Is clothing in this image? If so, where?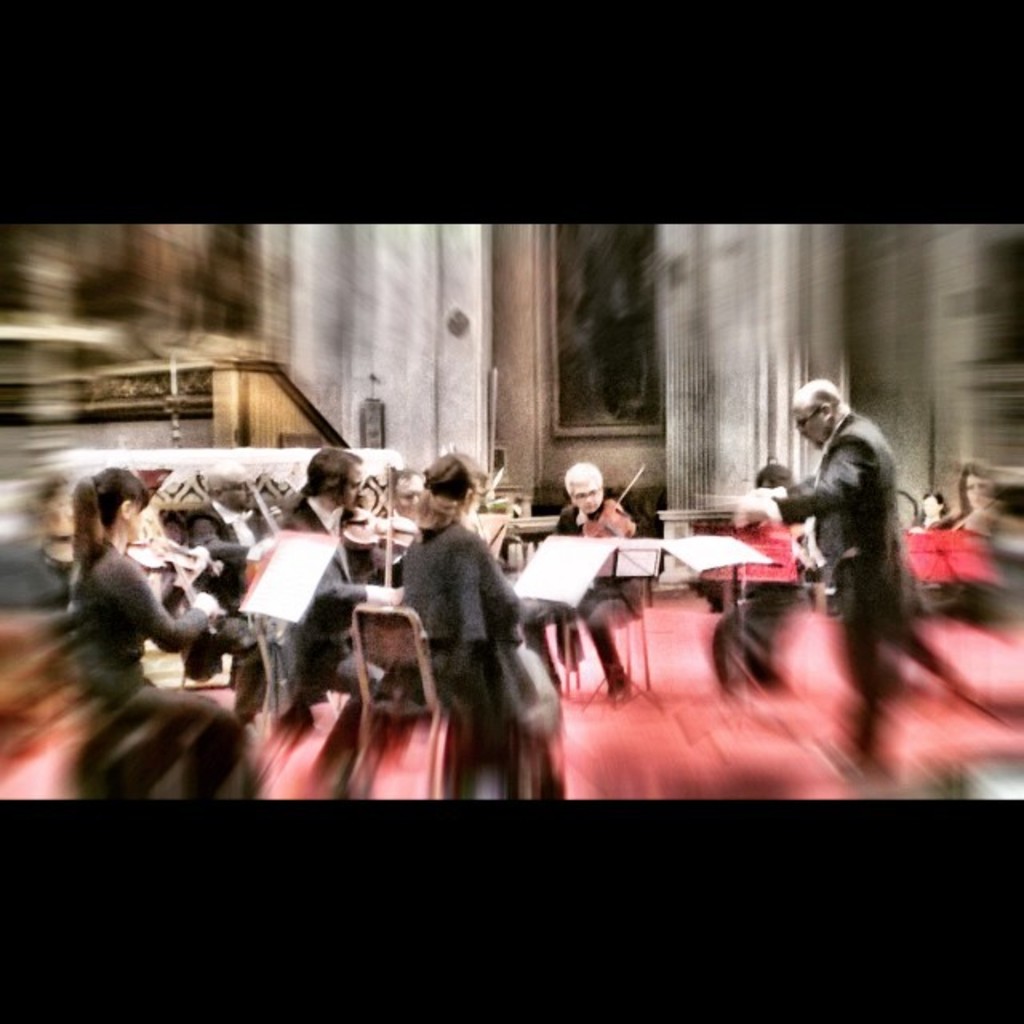
Yes, at 522/491/638/682.
